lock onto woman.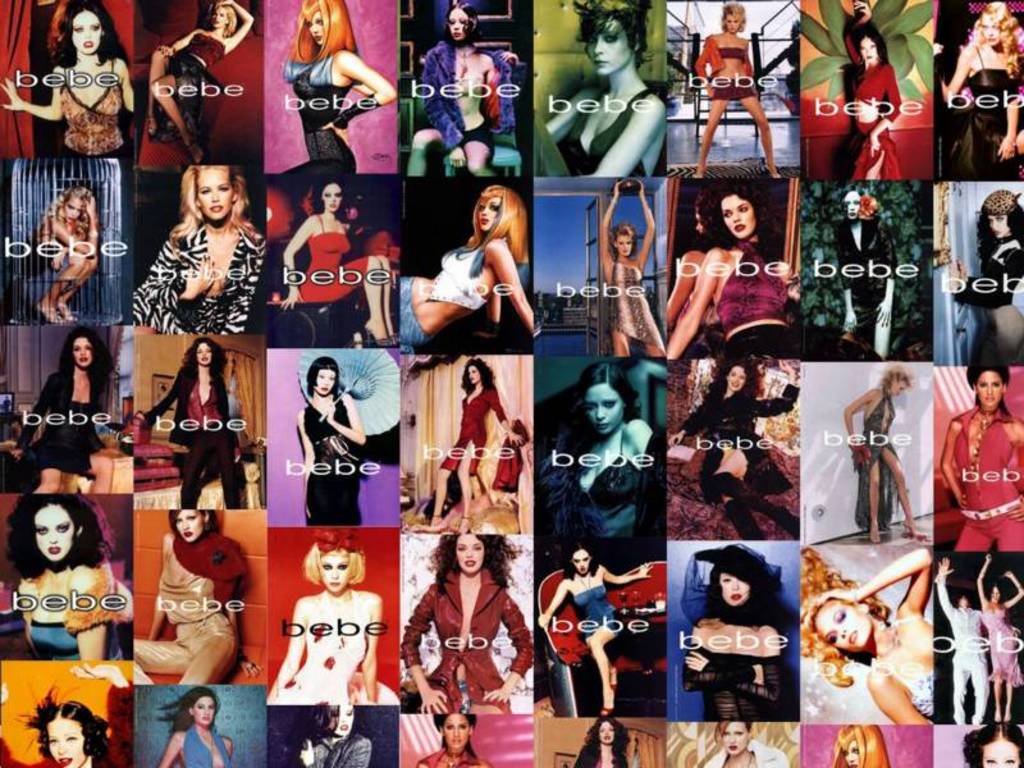
Locked: select_region(689, 1, 786, 180).
